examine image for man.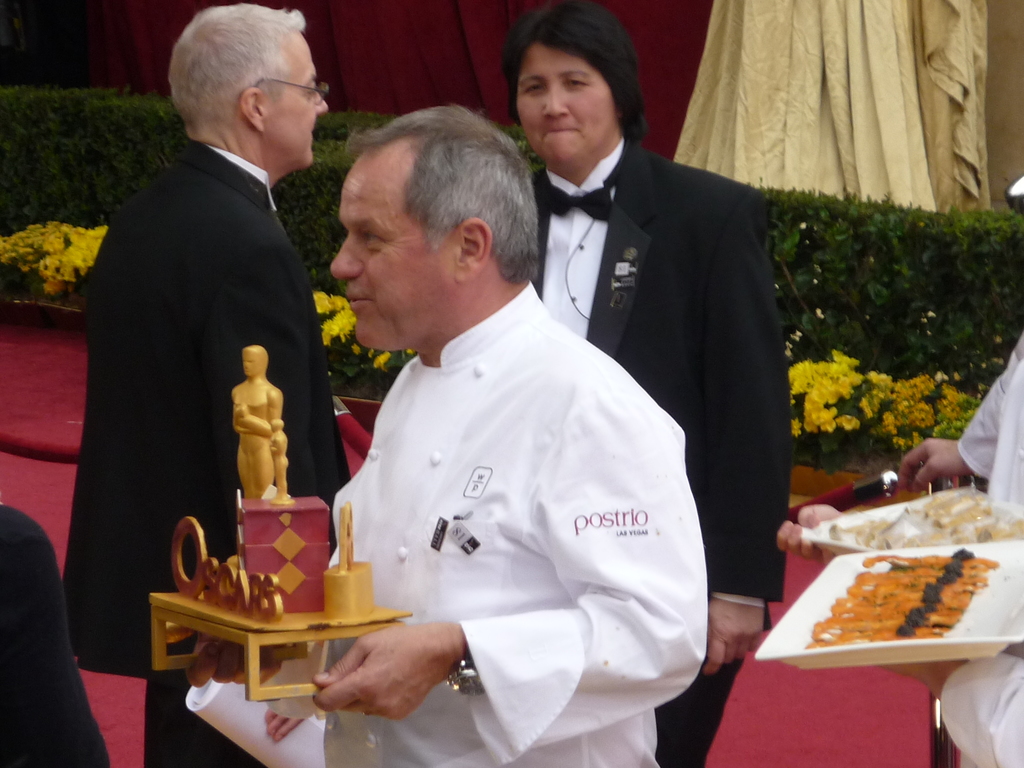
Examination result: BBox(508, 3, 806, 767).
